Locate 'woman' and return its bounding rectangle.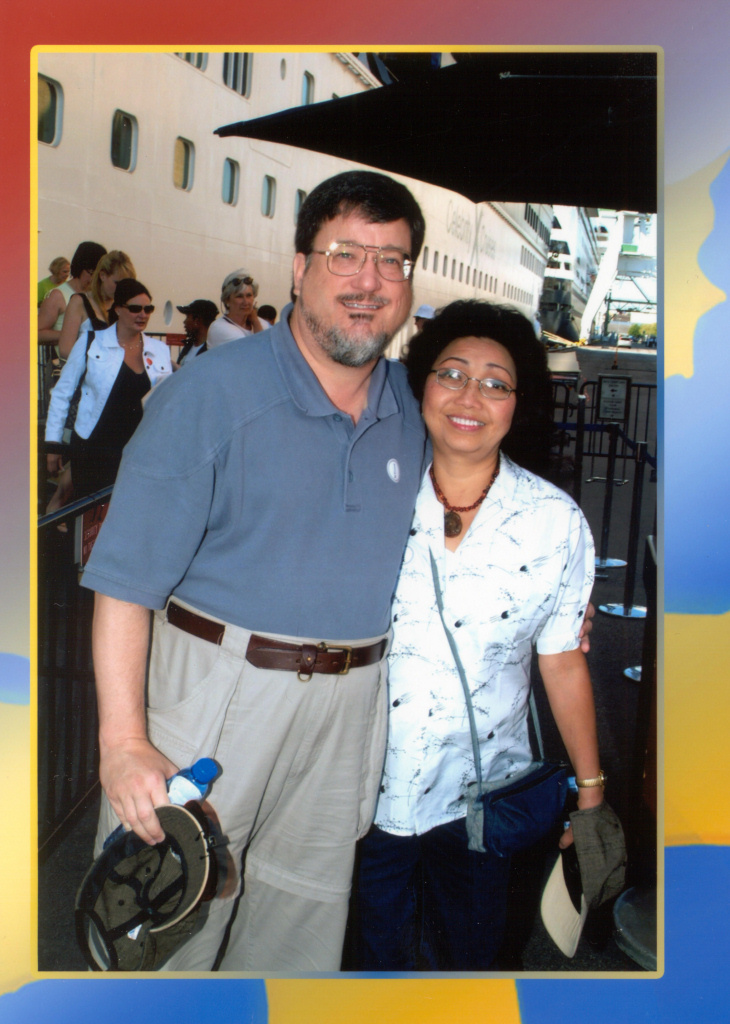
box=[354, 289, 605, 978].
